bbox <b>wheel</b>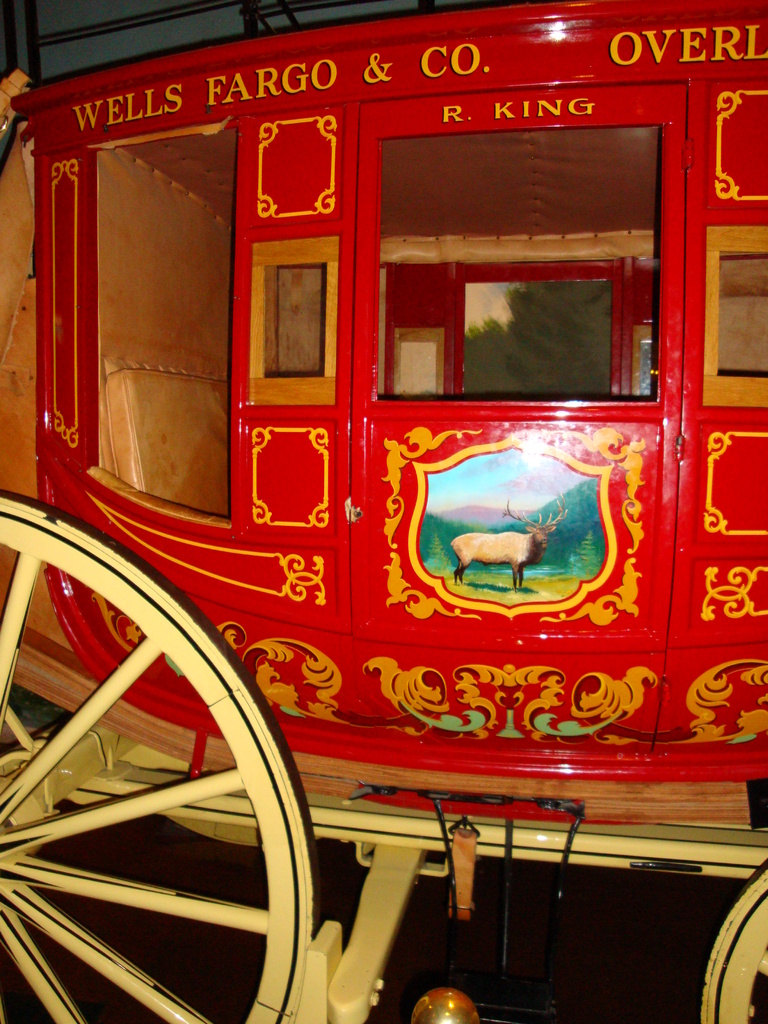
701/855/767/1023
